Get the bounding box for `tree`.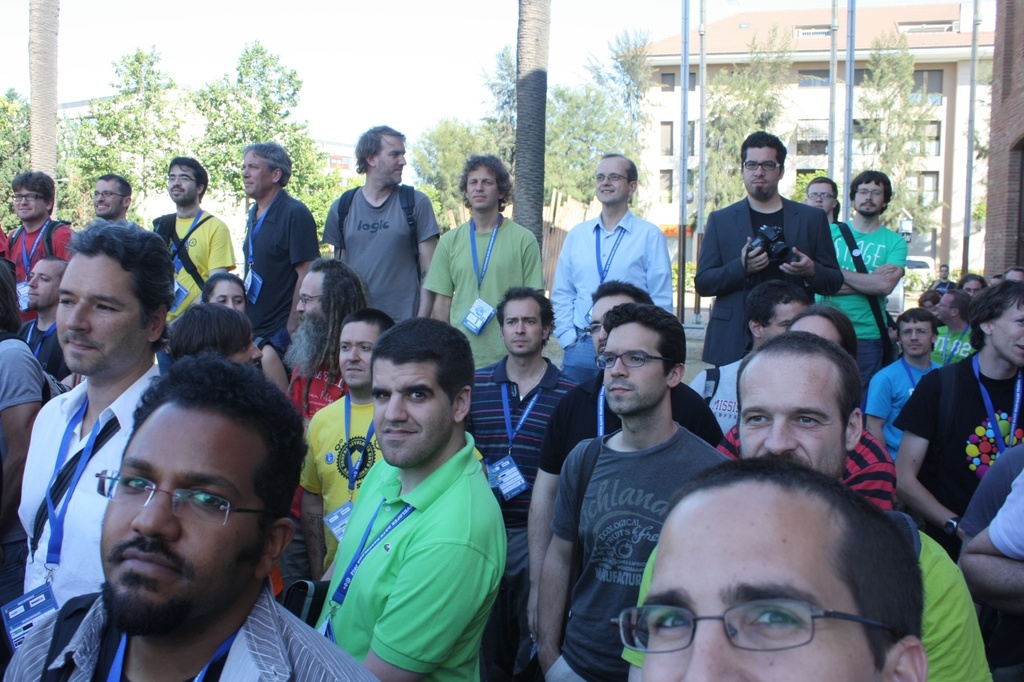
x1=587 y1=23 x2=661 y2=223.
